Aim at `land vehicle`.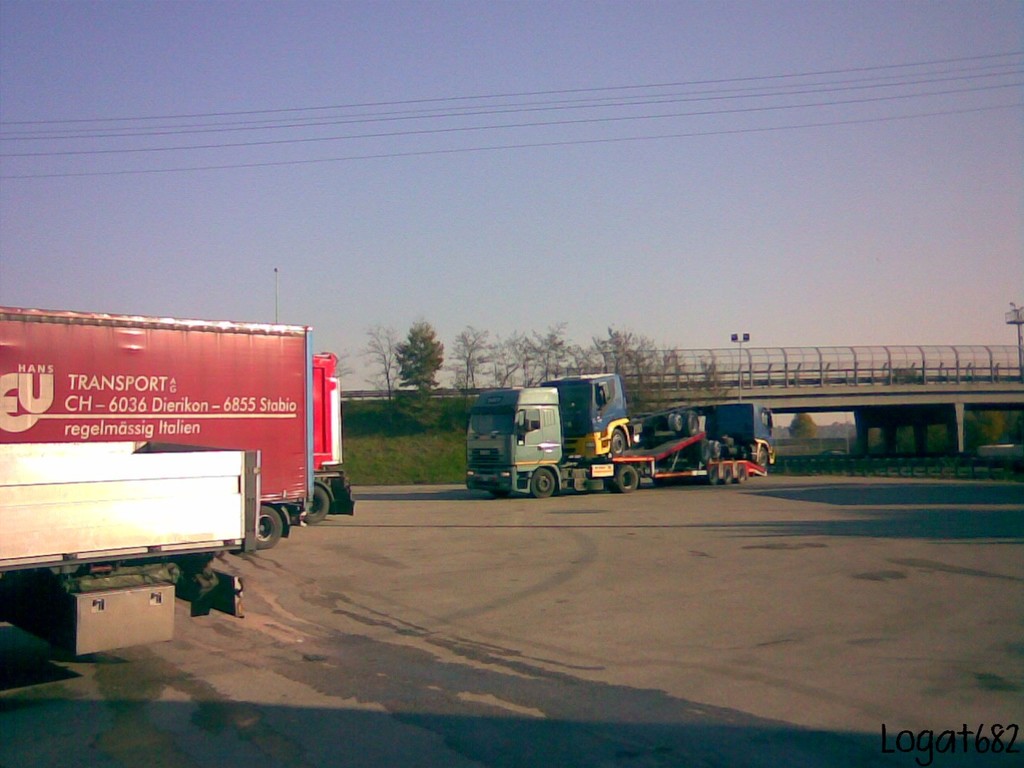
Aimed at <region>541, 371, 702, 455</region>.
